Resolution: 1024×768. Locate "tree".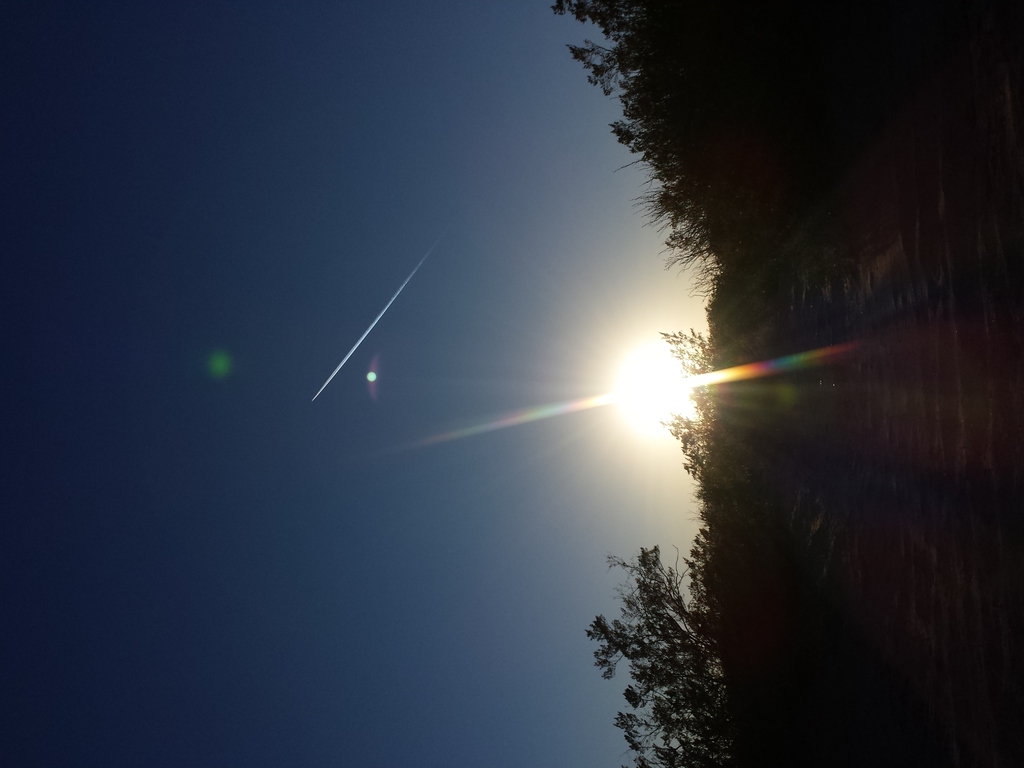
592,546,717,767.
